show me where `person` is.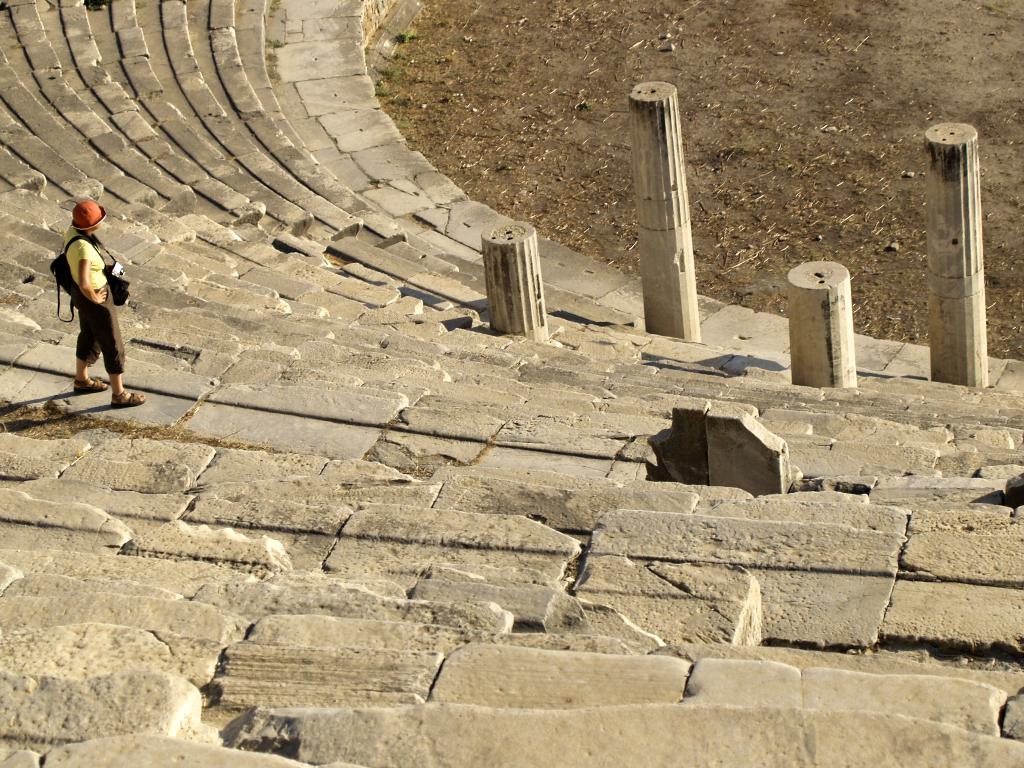
`person` is at [56,200,147,405].
